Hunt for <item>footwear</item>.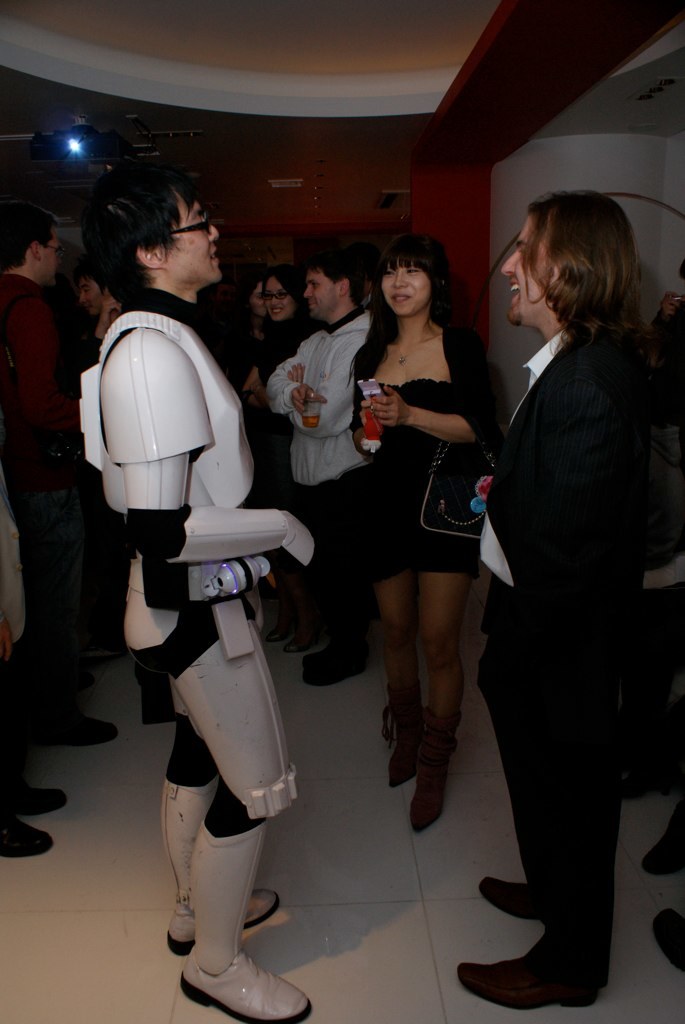
Hunted down at {"x1": 481, "y1": 879, "x2": 552, "y2": 927}.
